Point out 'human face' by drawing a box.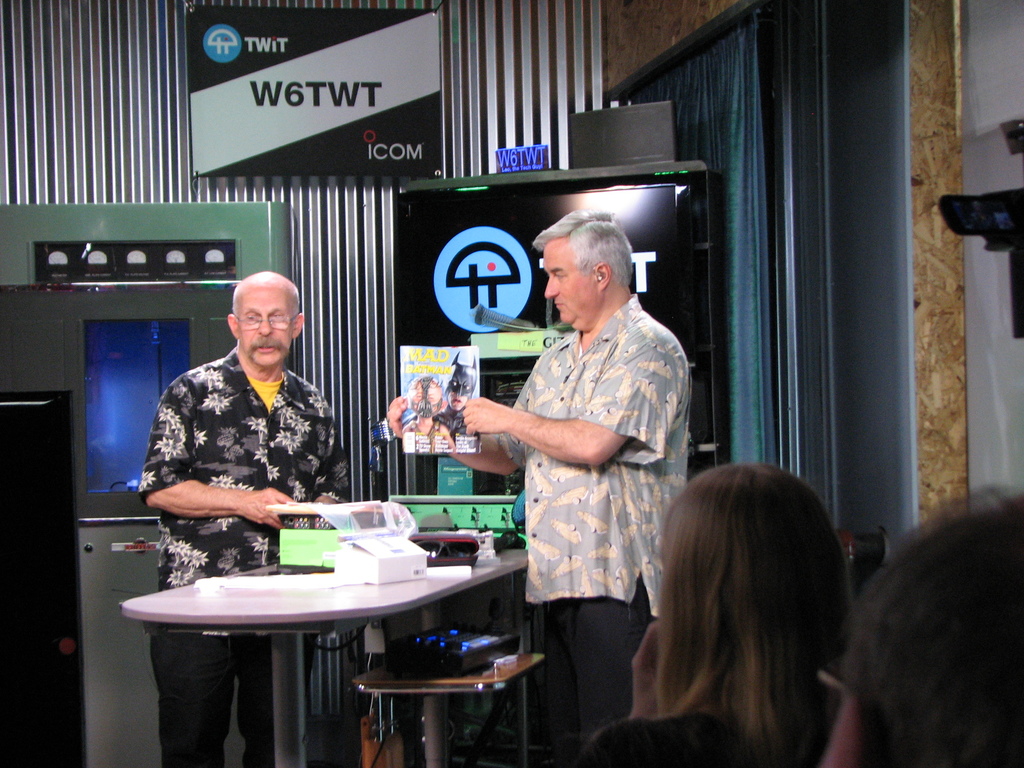
crop(237, 287, 293, 367).
